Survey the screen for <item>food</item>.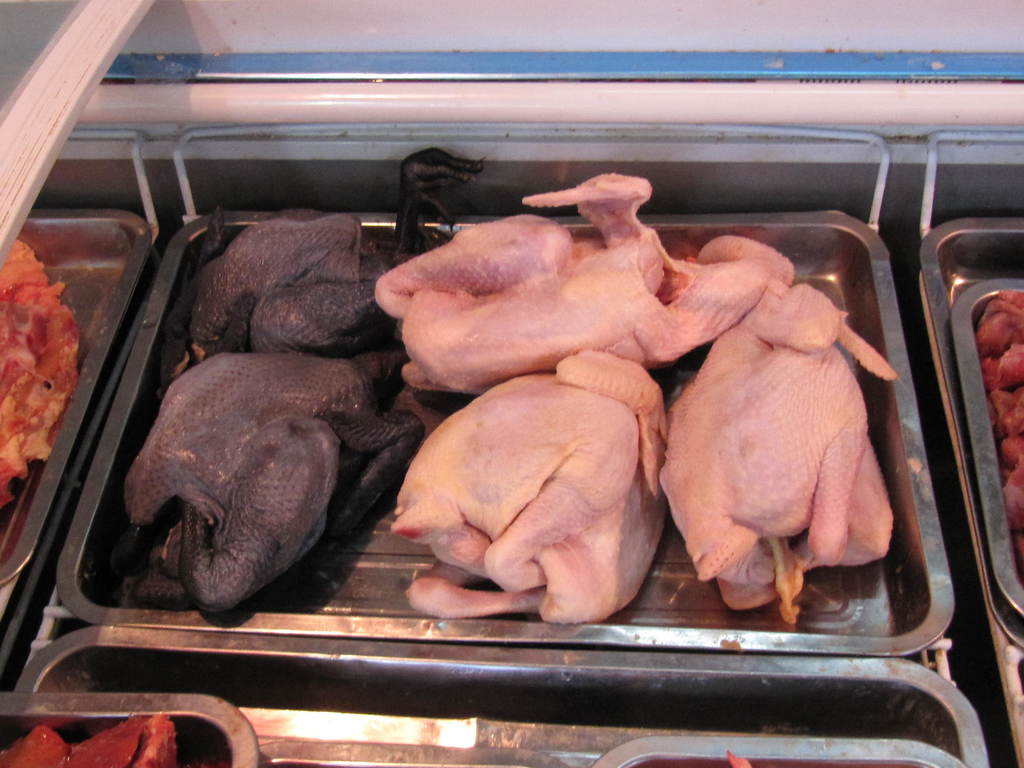
Survey found: <box>121,351,424,628</box>.
